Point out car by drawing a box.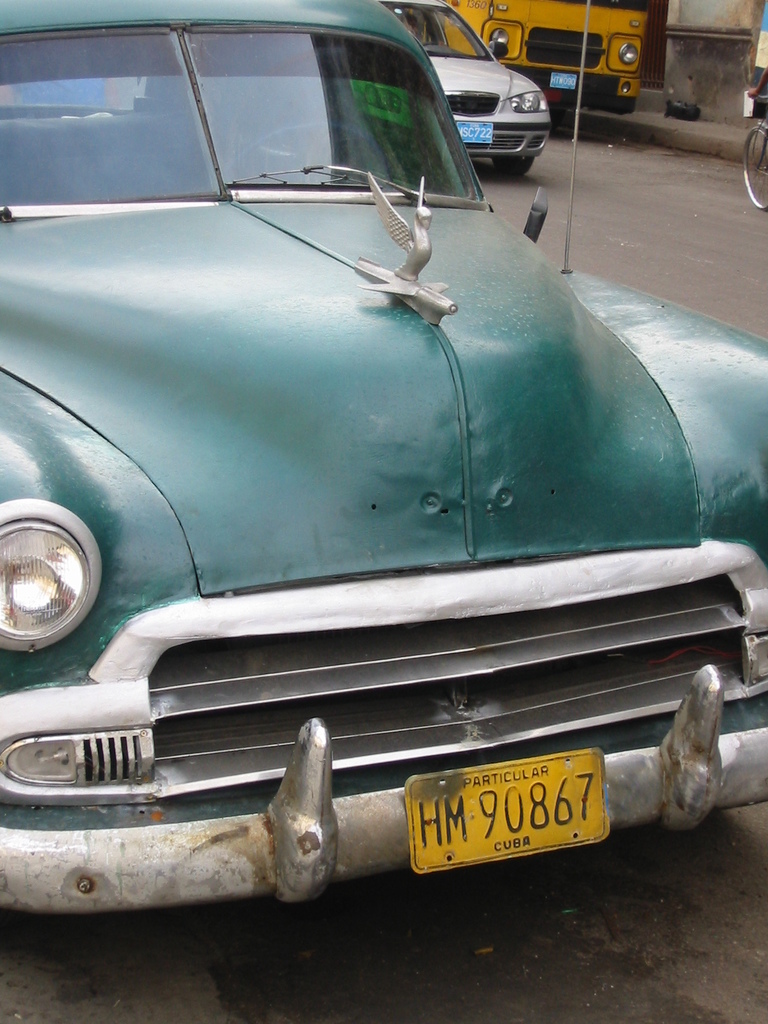
0, 0, 767, 916.
